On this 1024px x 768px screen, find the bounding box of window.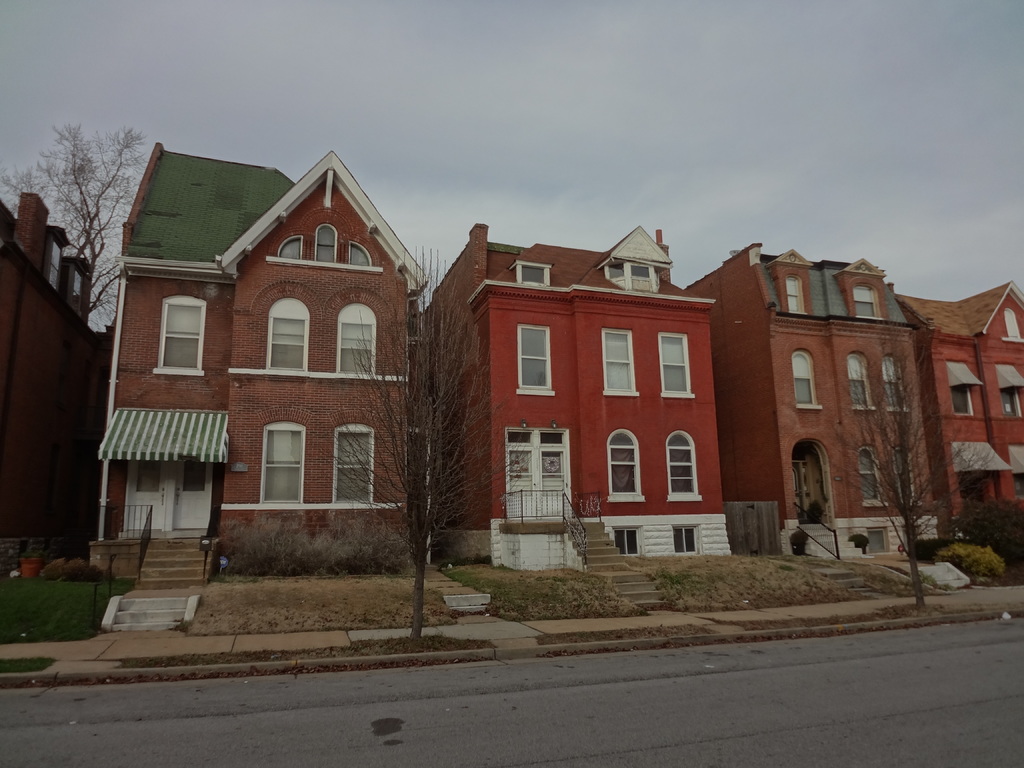
Bounding box: region(789, 352, 814, 407).
